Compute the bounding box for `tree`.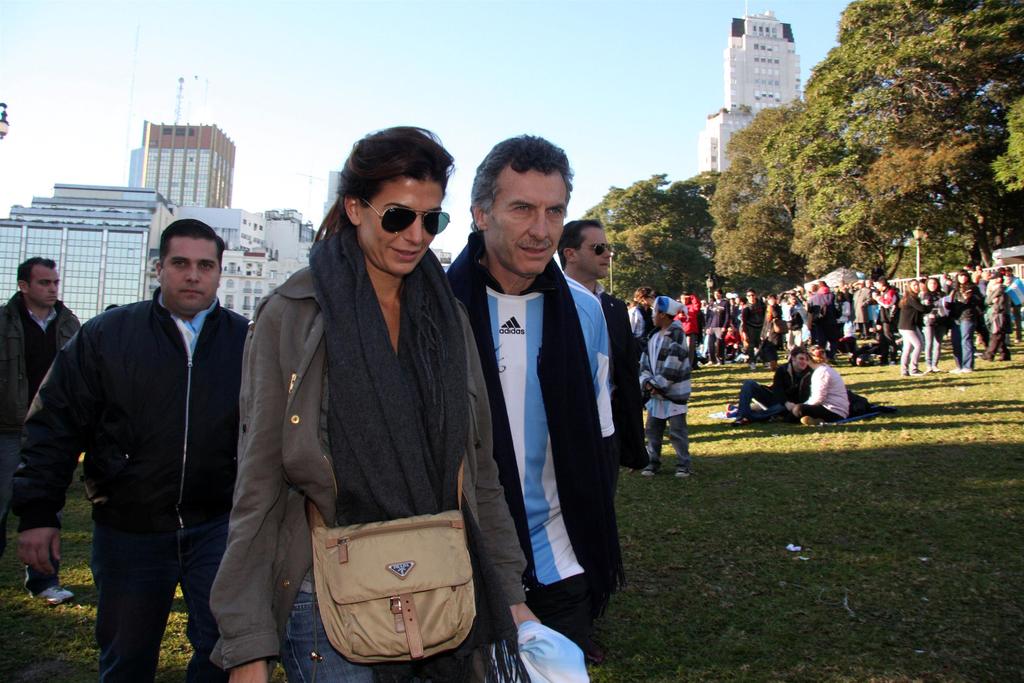
left=859, top=0, right=1023, bottom=260.
